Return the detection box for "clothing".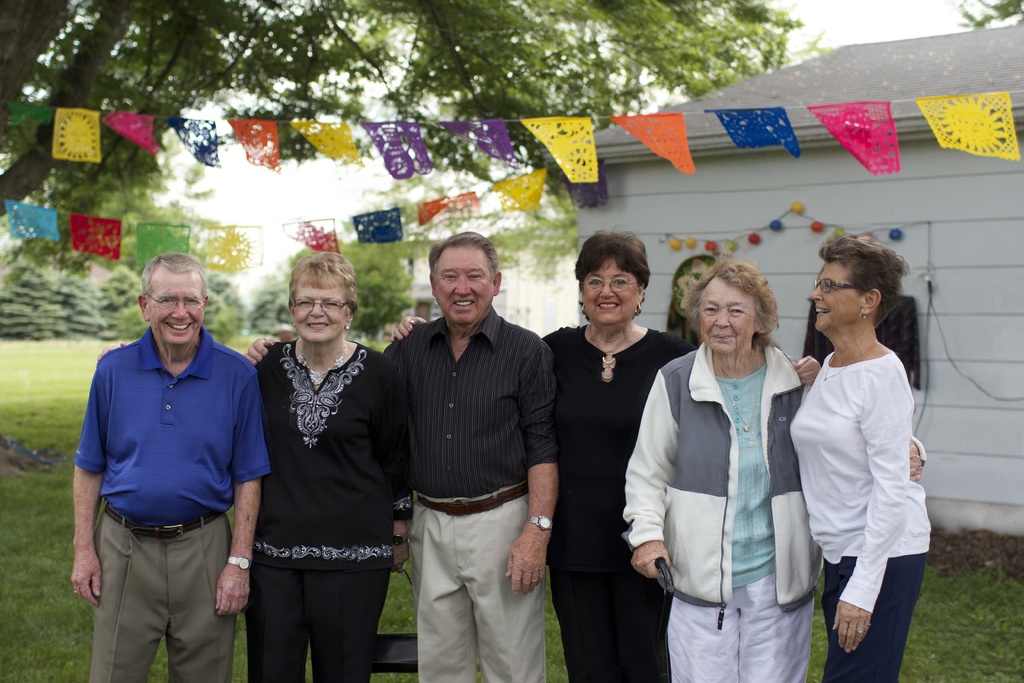
[623,348,927,613].
